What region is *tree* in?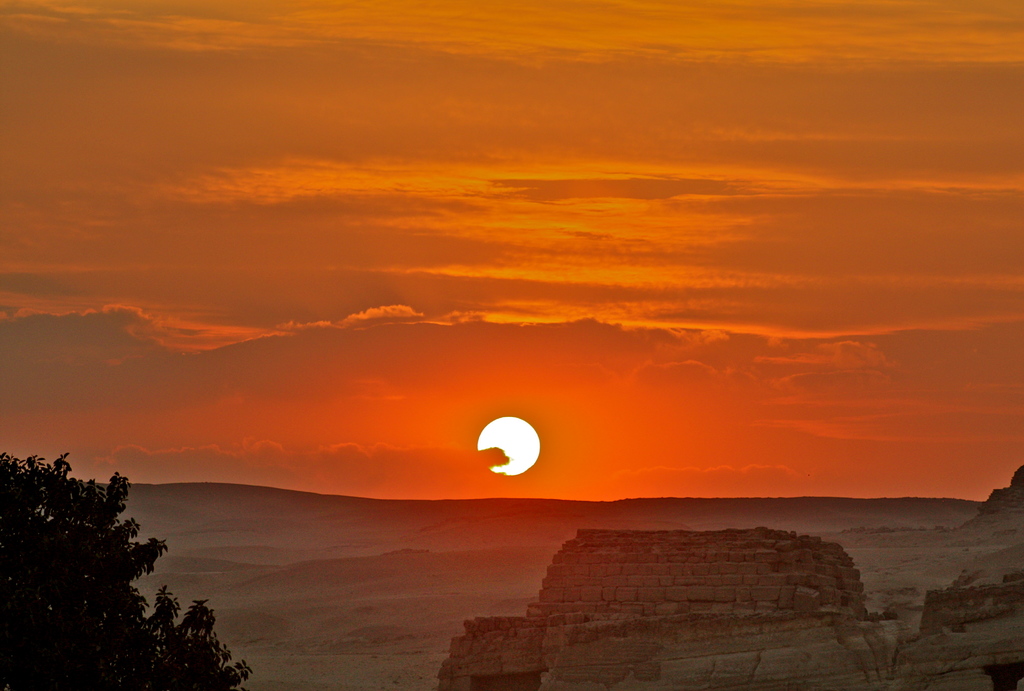
0 456 241 690.
